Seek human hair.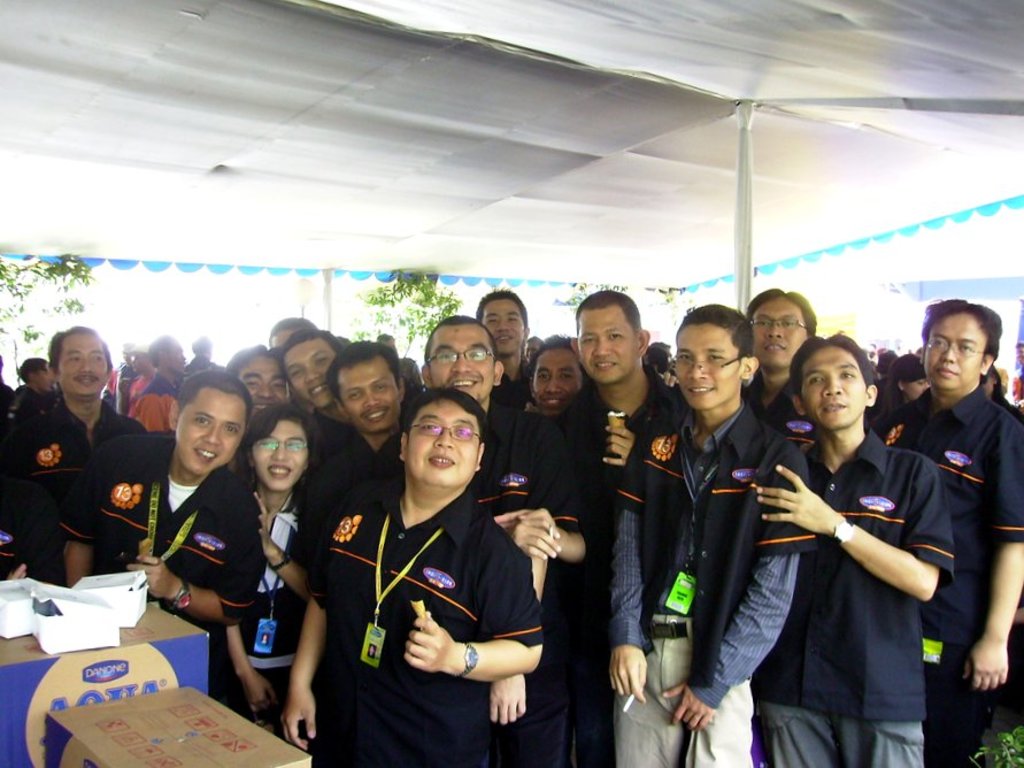
l=269, t=317, r=317, b=347.
